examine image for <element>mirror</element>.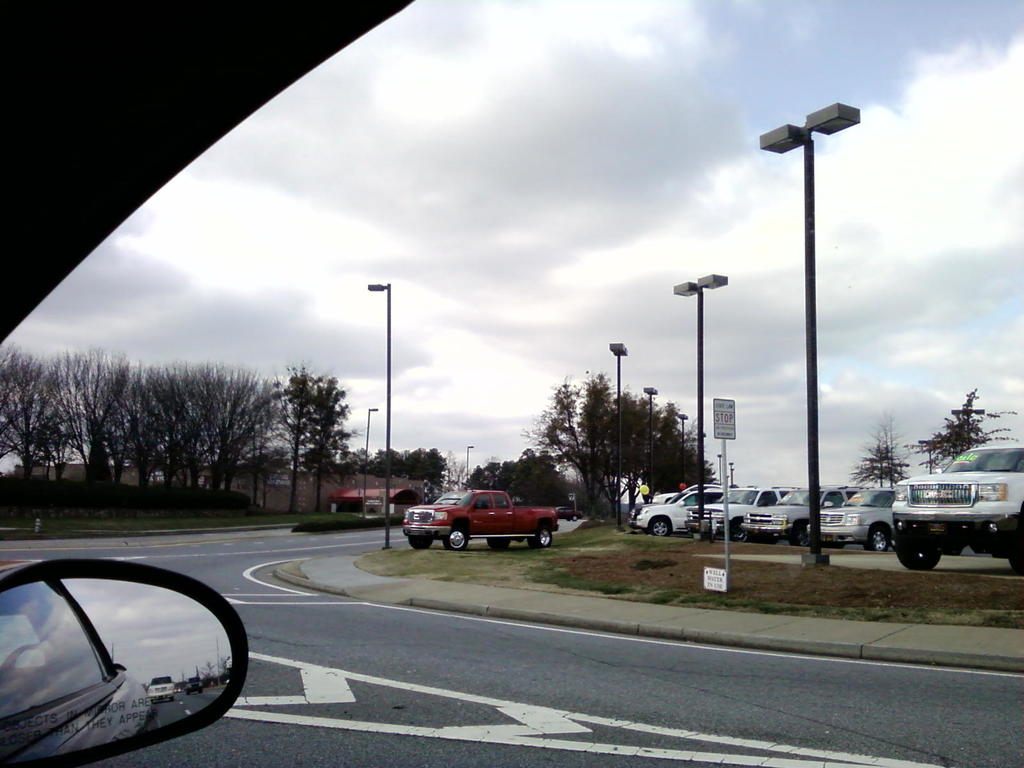
Examination result: box(0, 577, 236, 766).
